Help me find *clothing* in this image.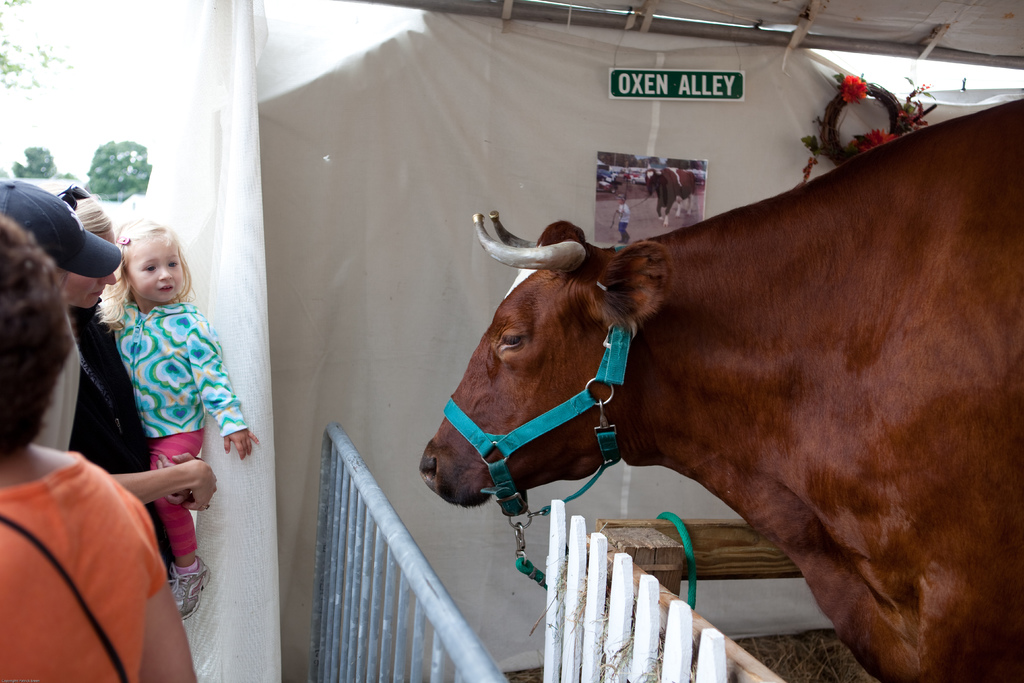
Found it: region(61, 292, 166, 593).
